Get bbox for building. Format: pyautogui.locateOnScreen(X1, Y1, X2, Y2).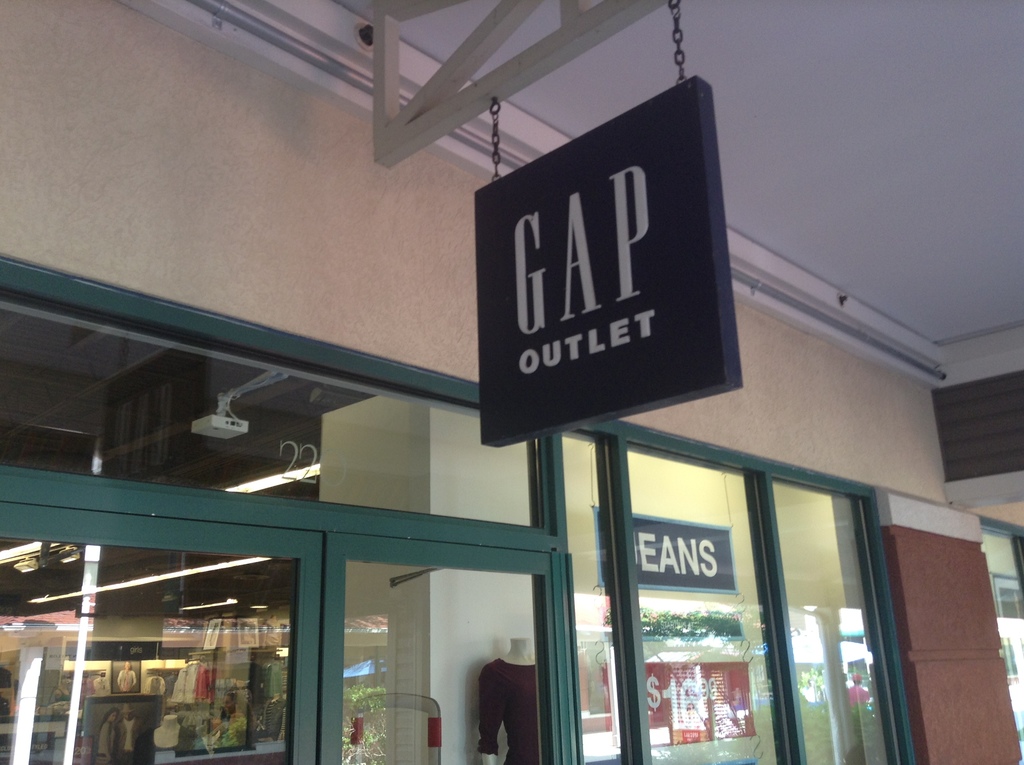
pyautogui.locateOnScreen(0, 0, 1023, 764).
